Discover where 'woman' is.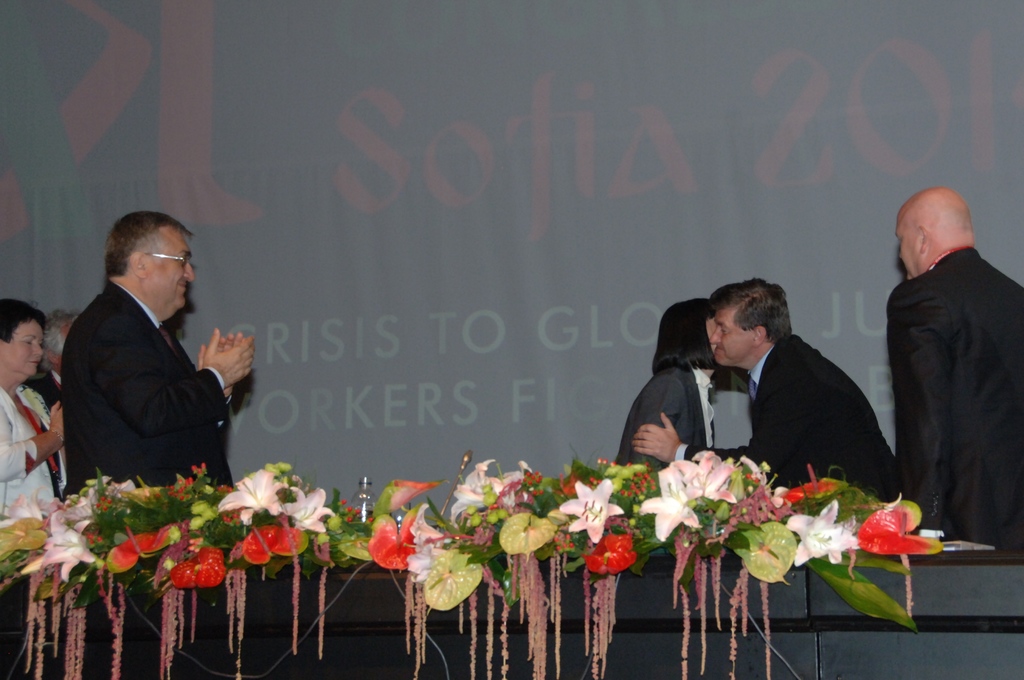
Discovered at 641:289:772:493.
